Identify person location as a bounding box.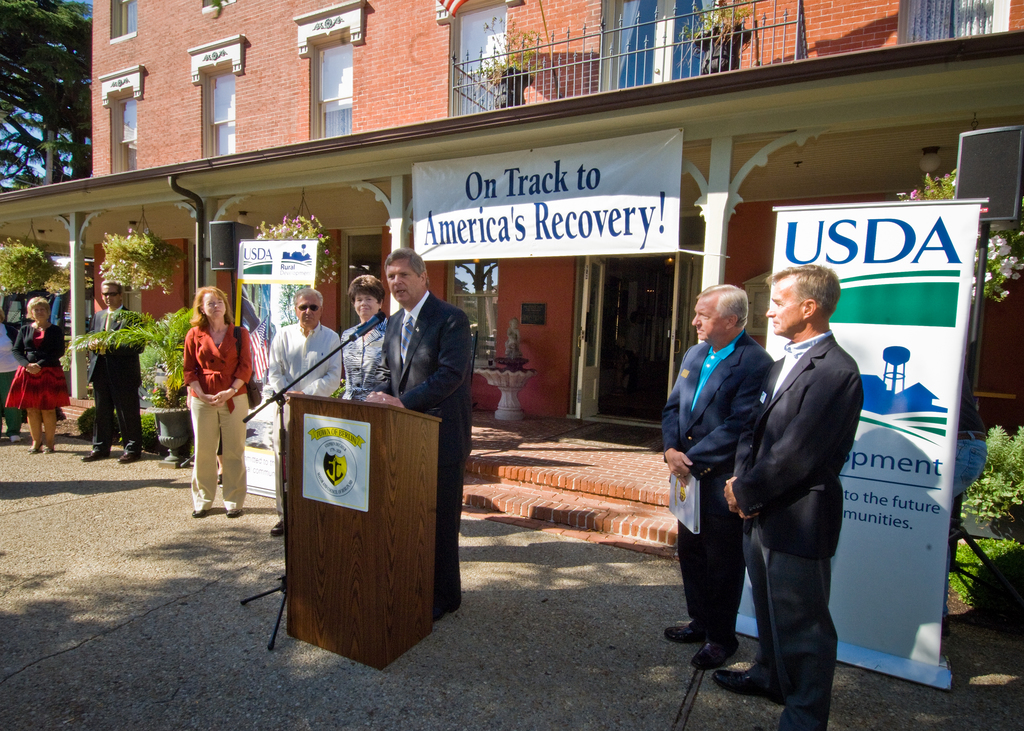
bbox=(0, 298, 22, 438).
